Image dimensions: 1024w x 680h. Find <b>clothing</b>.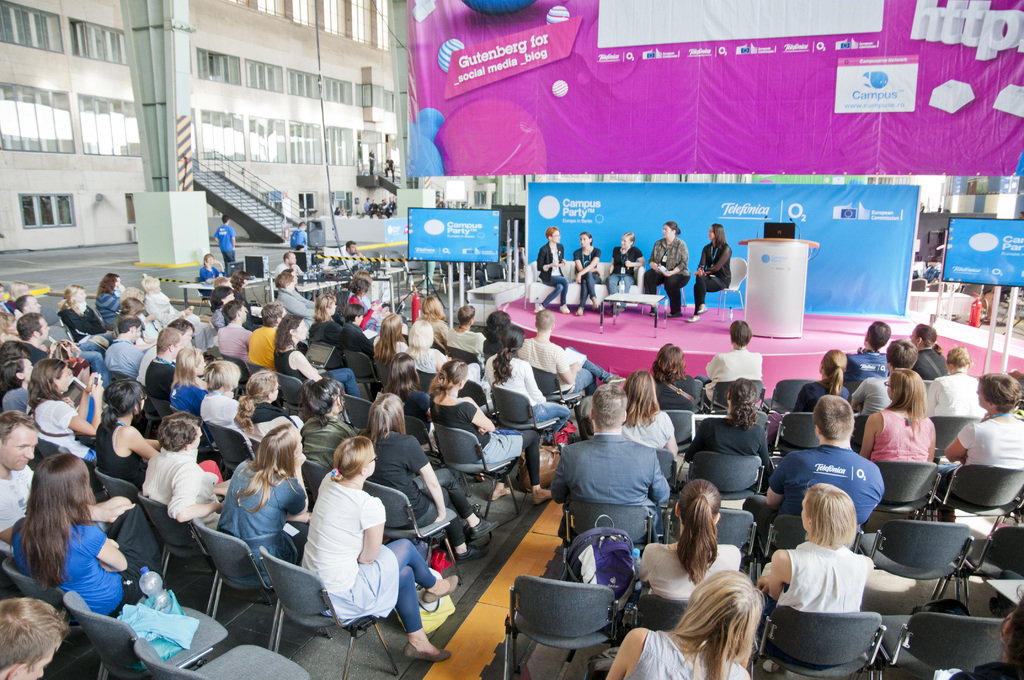
bbox=[388, 159, 394, 176].
